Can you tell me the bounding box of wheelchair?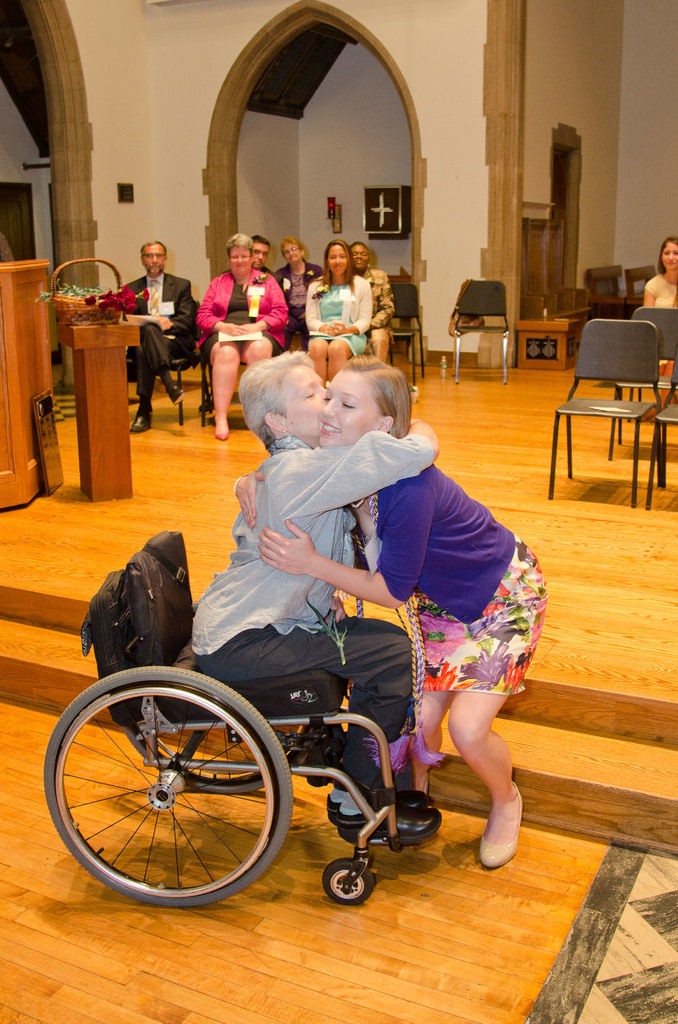
[x1=40, y1=531, x2=410, y2=908].
